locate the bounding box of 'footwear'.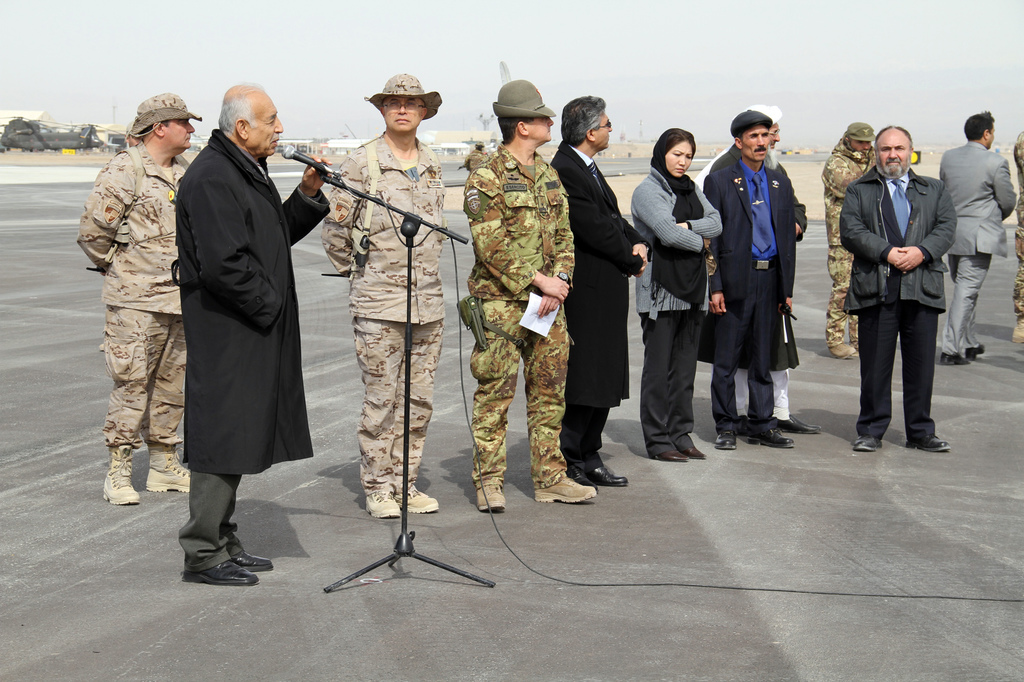
Bounding box: box=[854, 433, 884, 454].
